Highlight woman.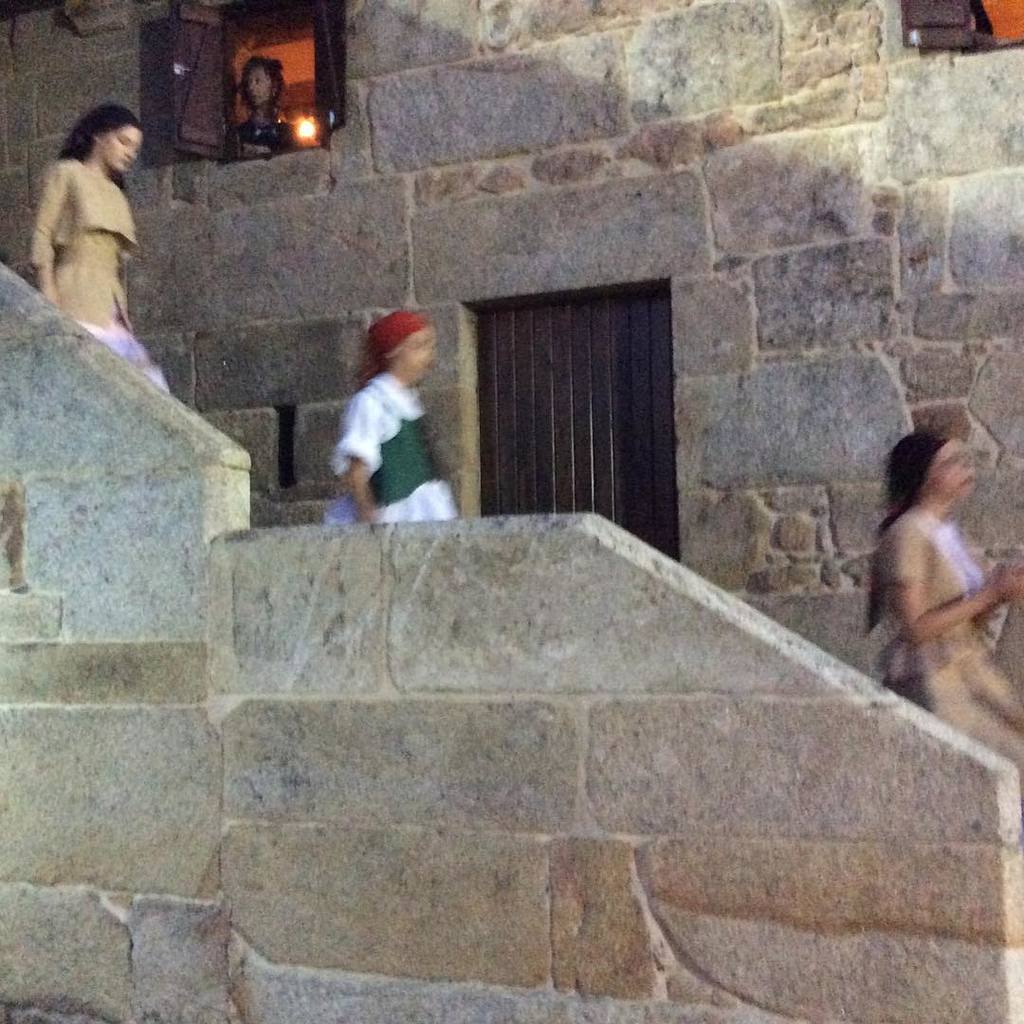
Highlighted region: box=[864, 424, 1021, 763].
